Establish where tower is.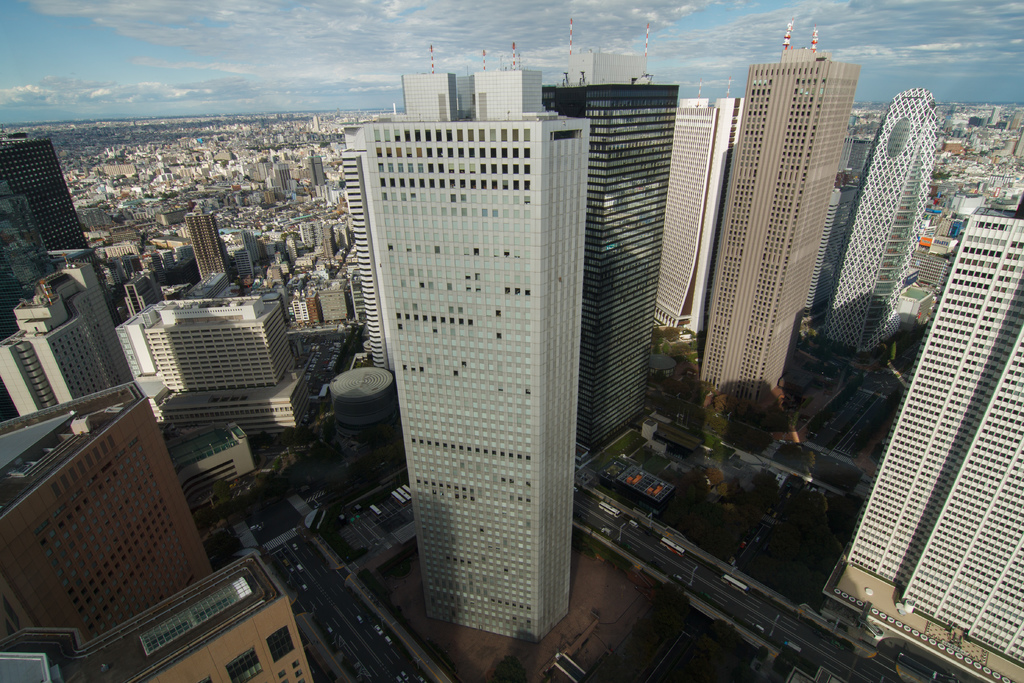
Established at rect(0, 258, 139, 416).
